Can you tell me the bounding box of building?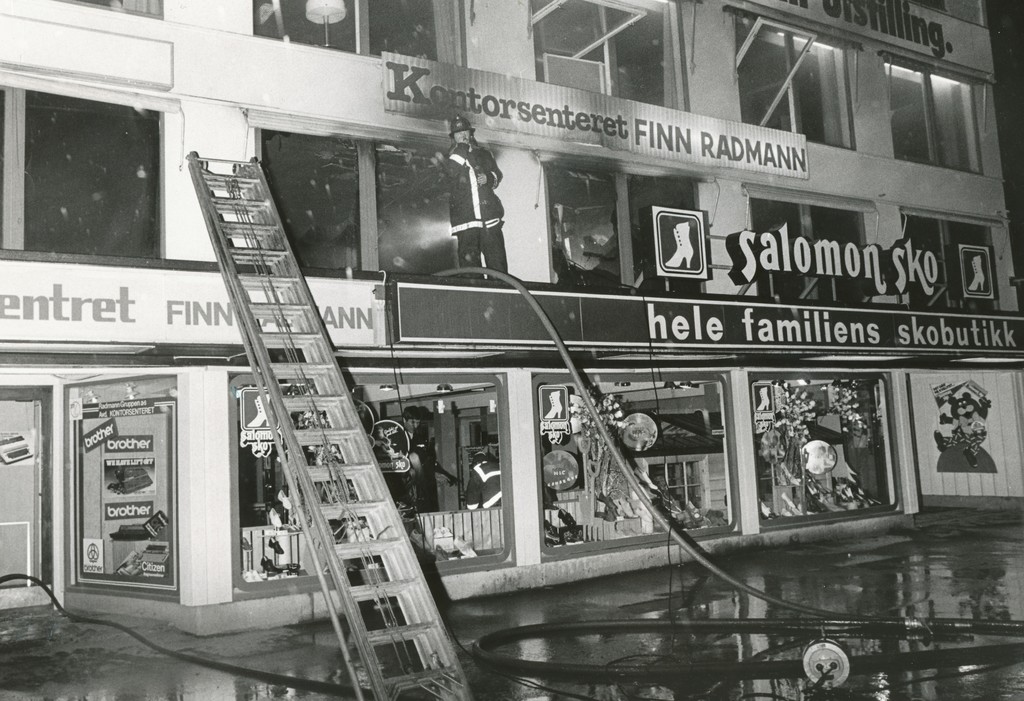
box=[0, 0, 1023, 700].
